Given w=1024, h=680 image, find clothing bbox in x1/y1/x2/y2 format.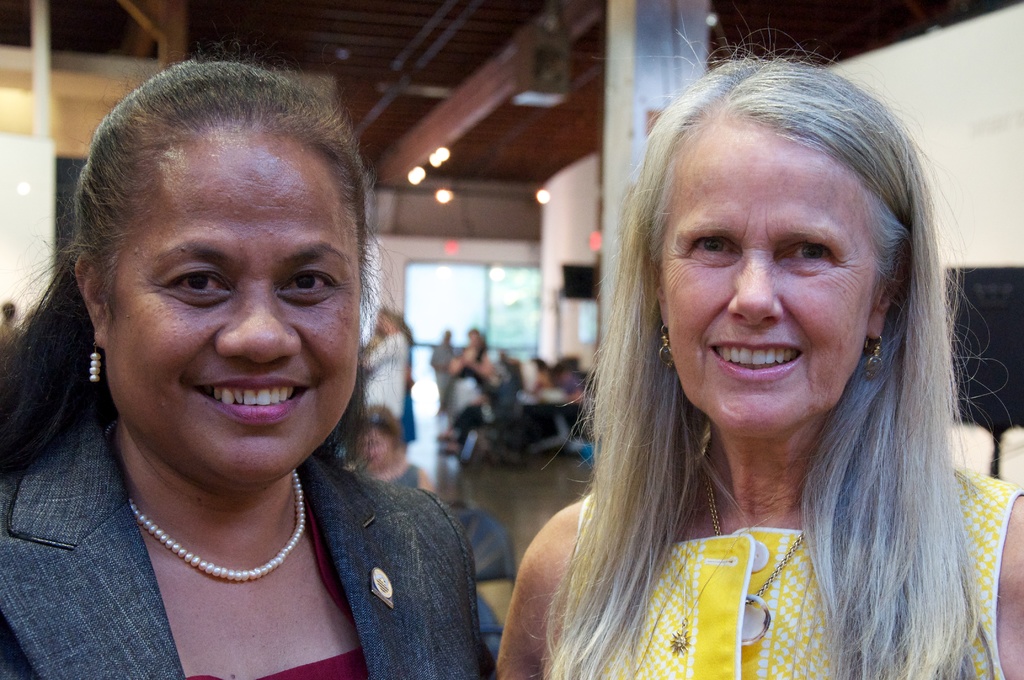
17/407/517/665.
